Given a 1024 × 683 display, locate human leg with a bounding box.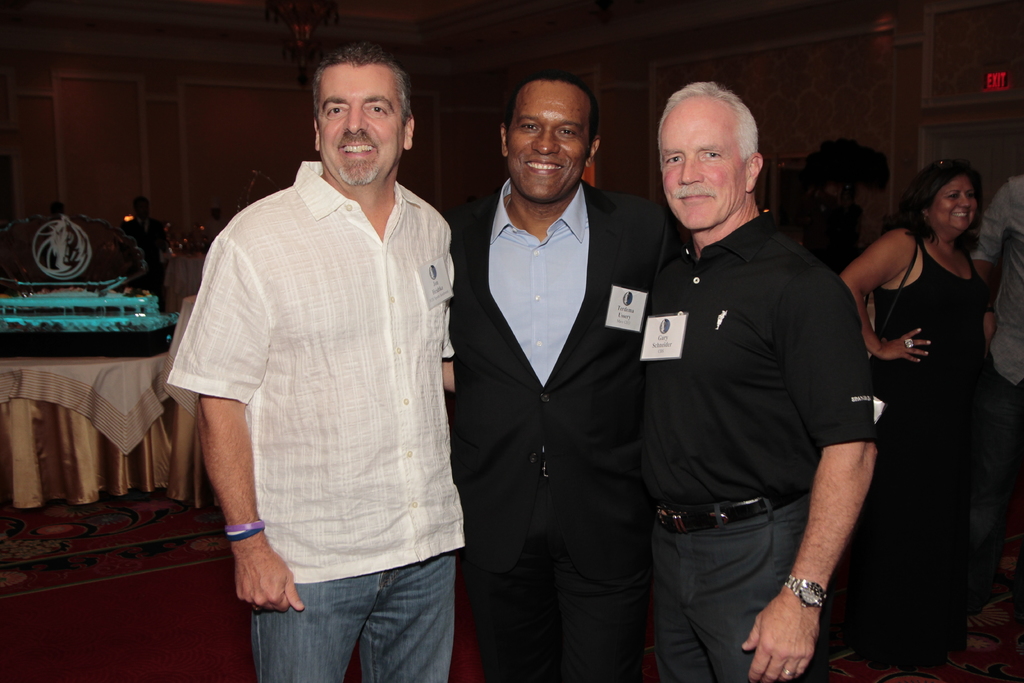
Located: (250,520,457,682).
